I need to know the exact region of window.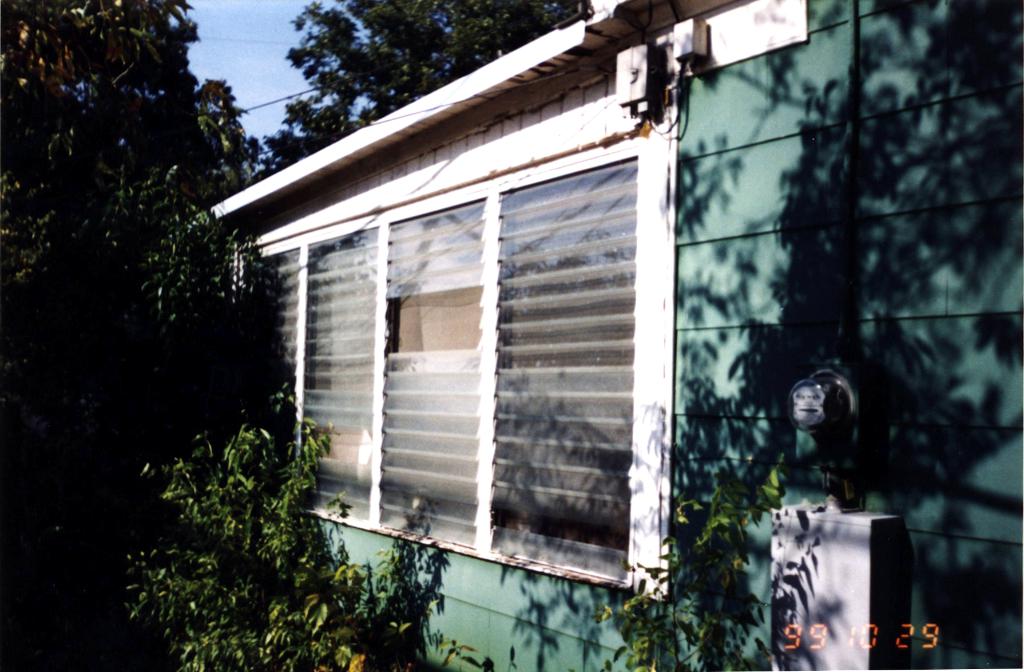
Region: locate(225, 43, 672, 596).
